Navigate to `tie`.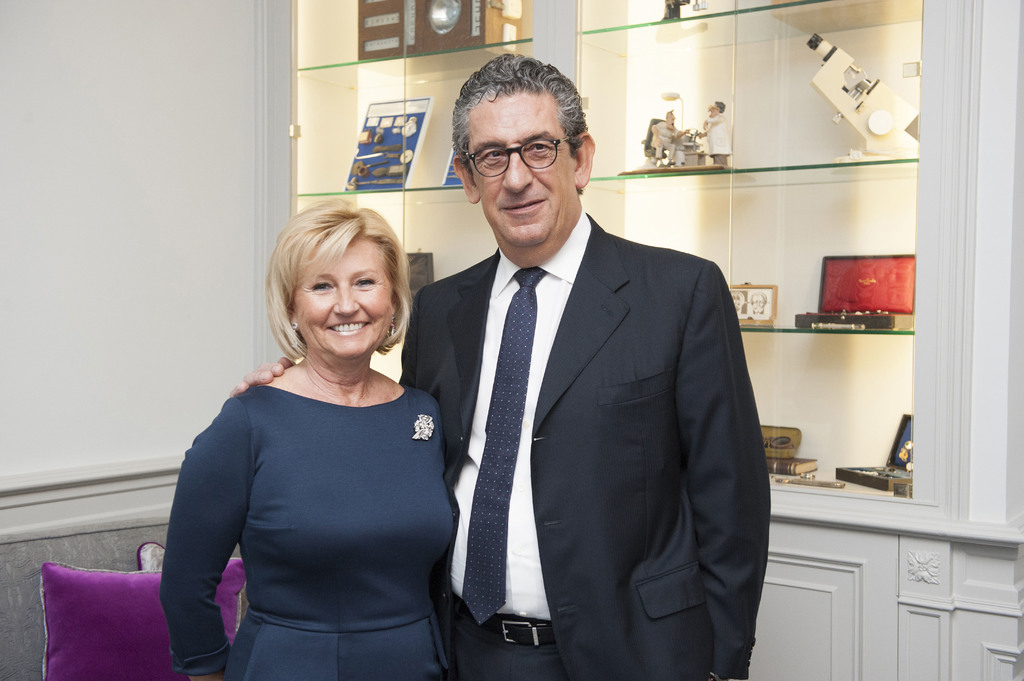
Navigation target: crop(459, 263, 548, 626).
